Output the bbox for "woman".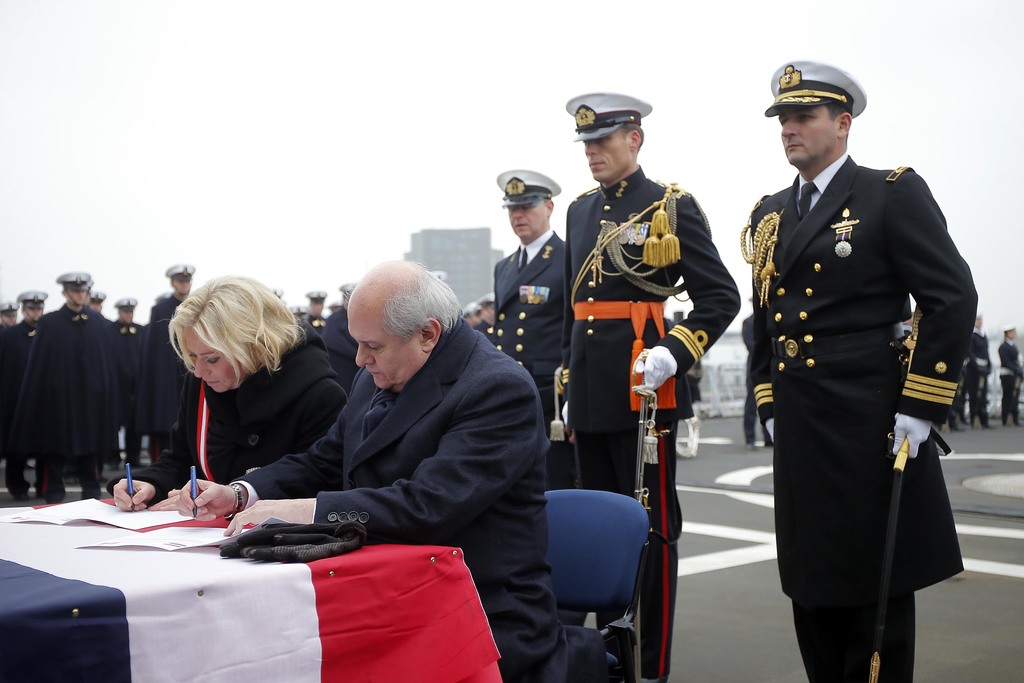
locate(131, 272, 348, 522).
